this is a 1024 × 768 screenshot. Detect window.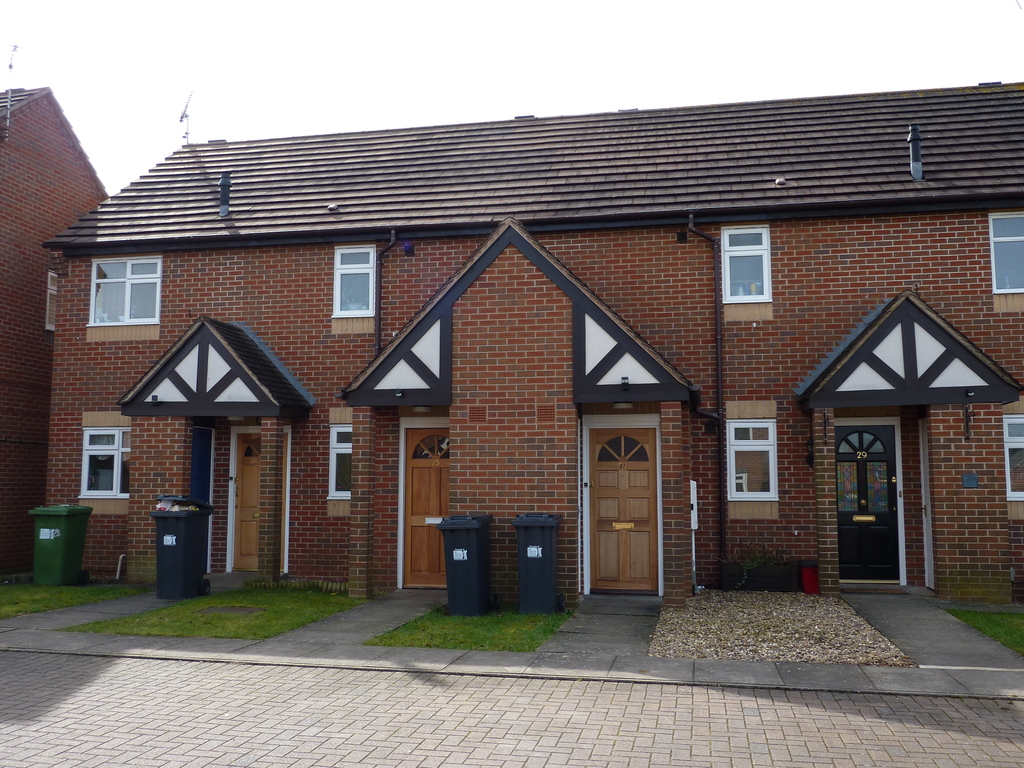
(left=720, top=220, right=776, bottom=324).
